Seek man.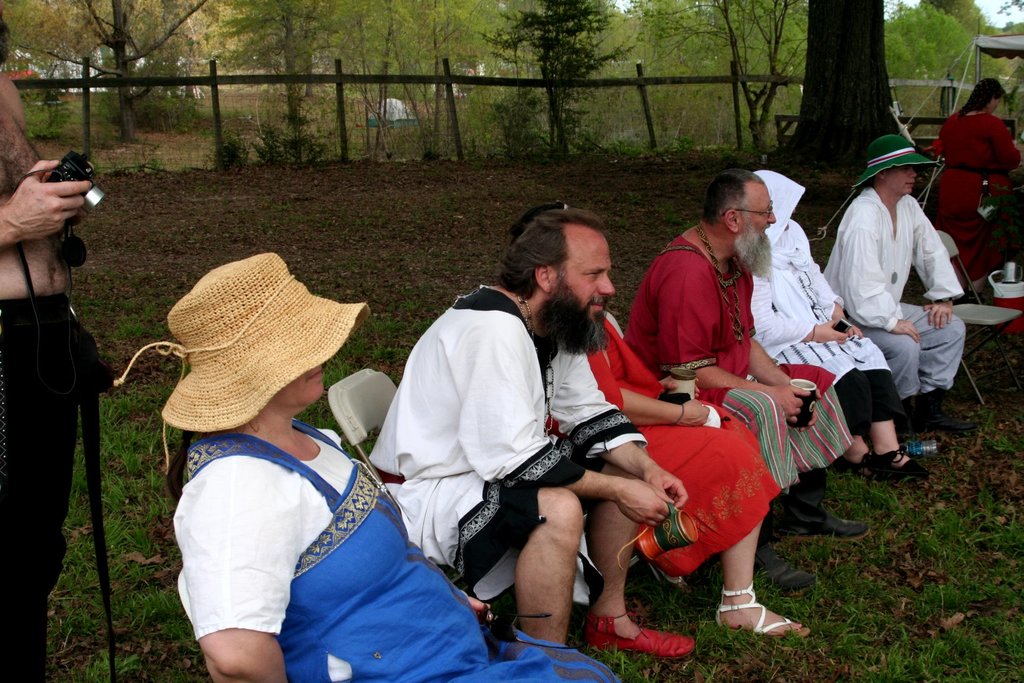
detection(834, 133, 981, 463).
